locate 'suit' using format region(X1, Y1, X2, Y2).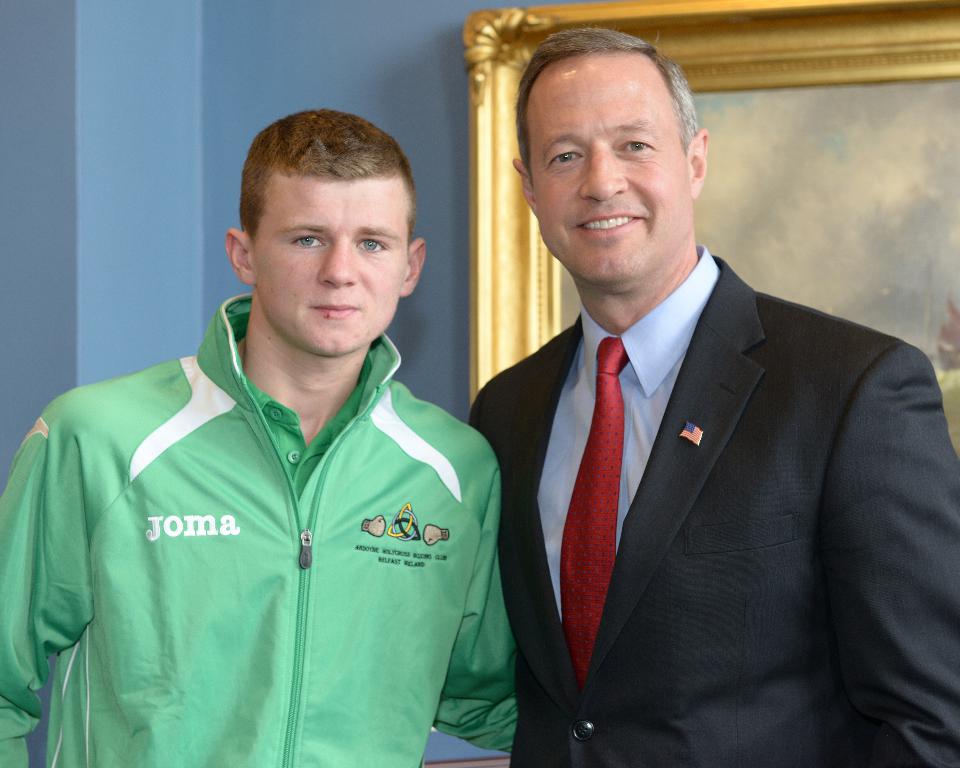
region(455, 131, 937, 764).
